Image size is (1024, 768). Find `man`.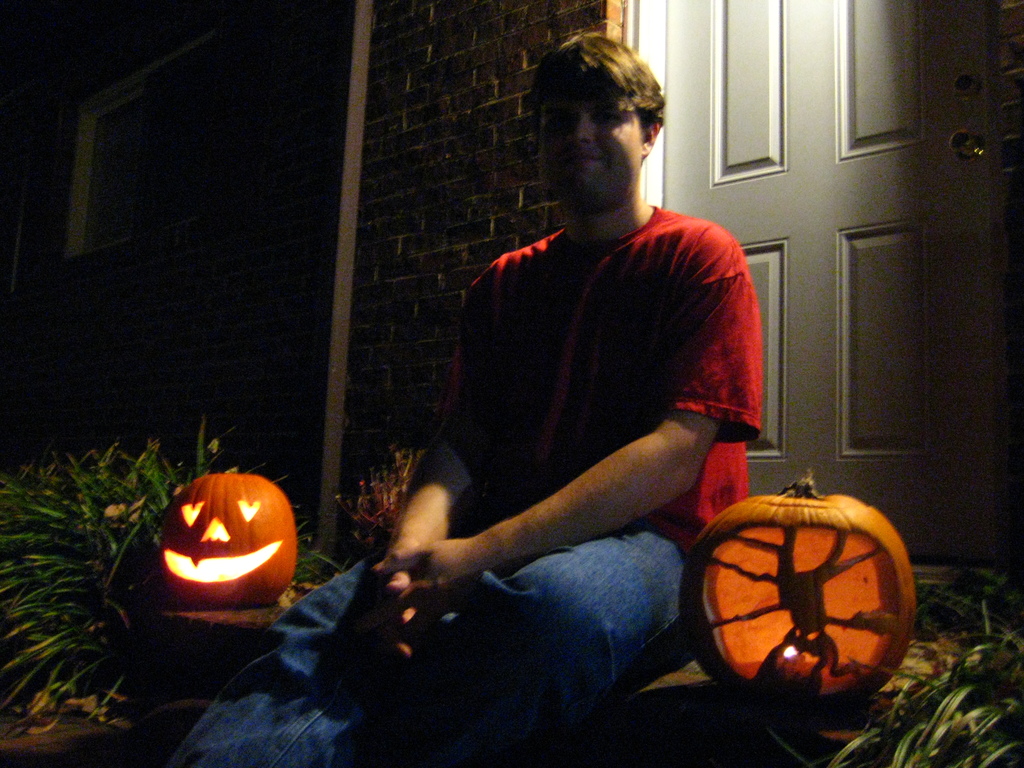
<region>353, 54, 800, 751</region>.
